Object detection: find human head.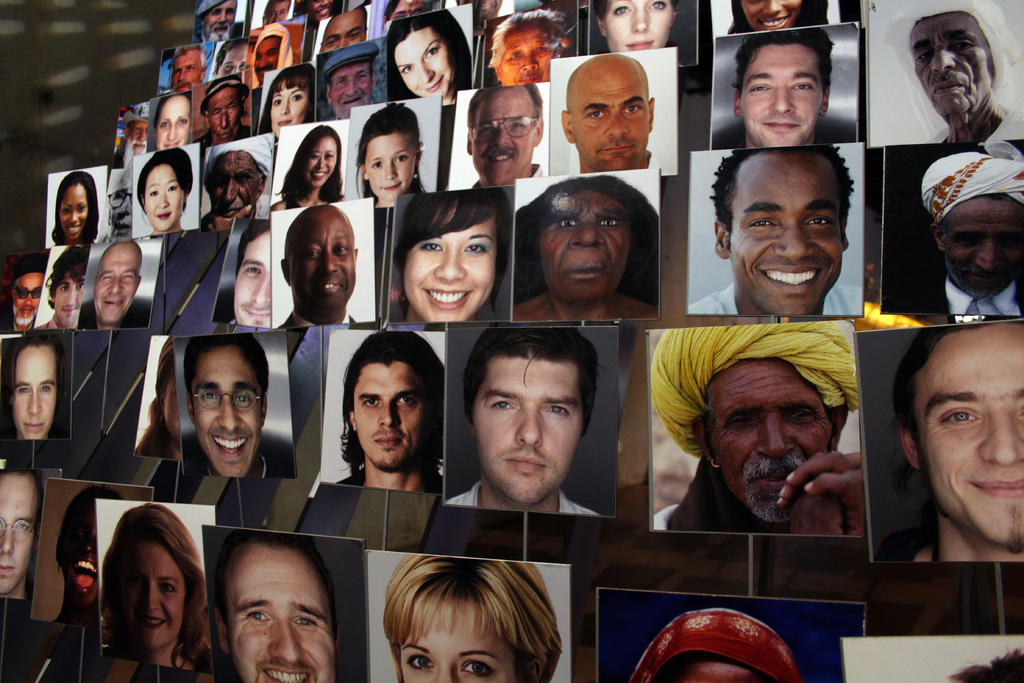
Rect(10, 252, 49, 331).
